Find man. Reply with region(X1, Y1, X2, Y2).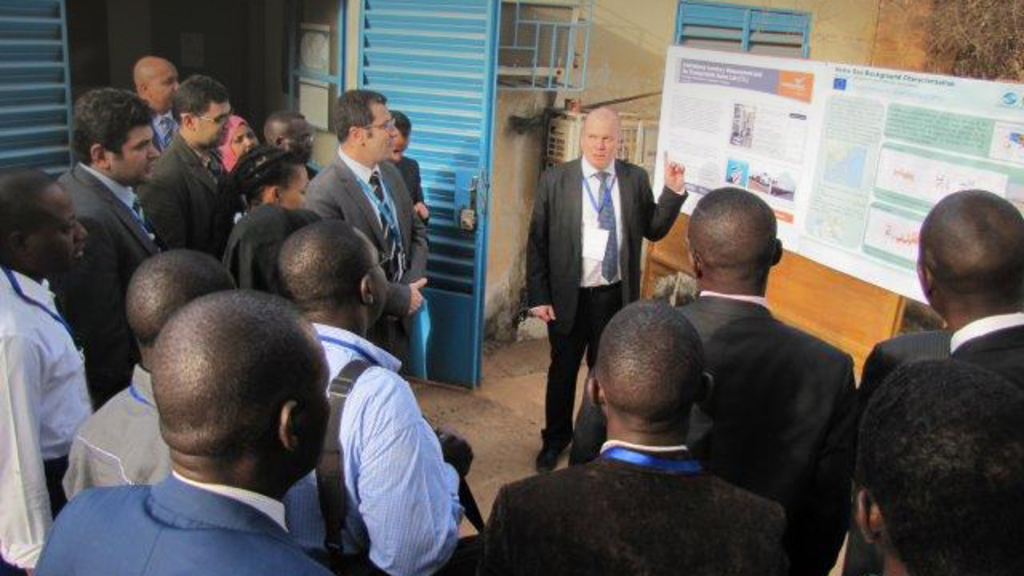
region(386, 106, 429, 227).
